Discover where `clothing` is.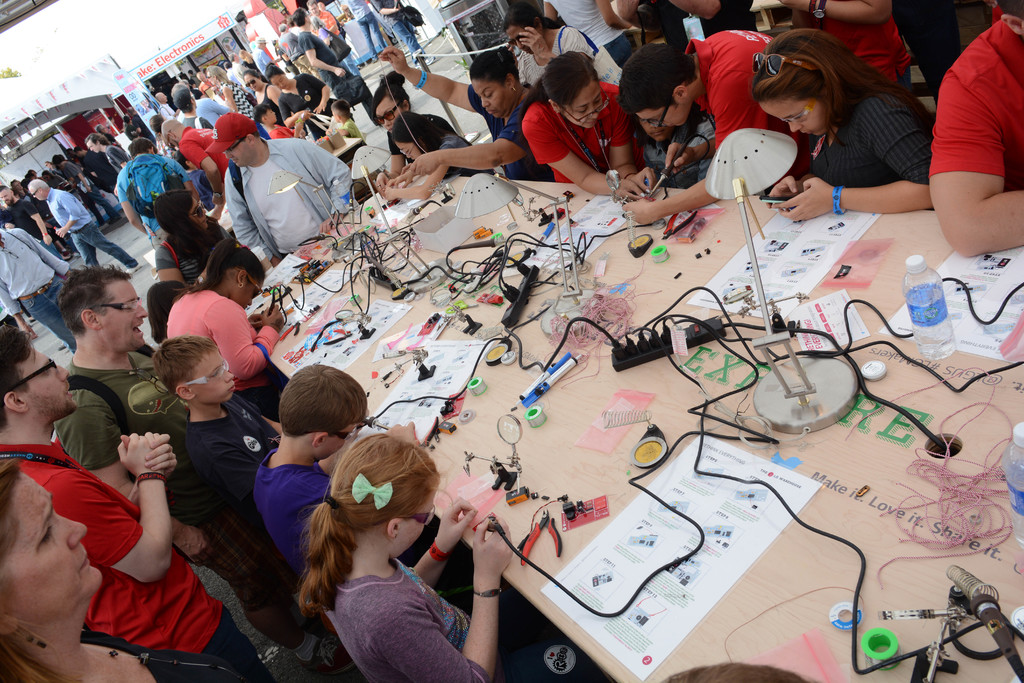
Discovered at detection(46, 335, 188, 469).
